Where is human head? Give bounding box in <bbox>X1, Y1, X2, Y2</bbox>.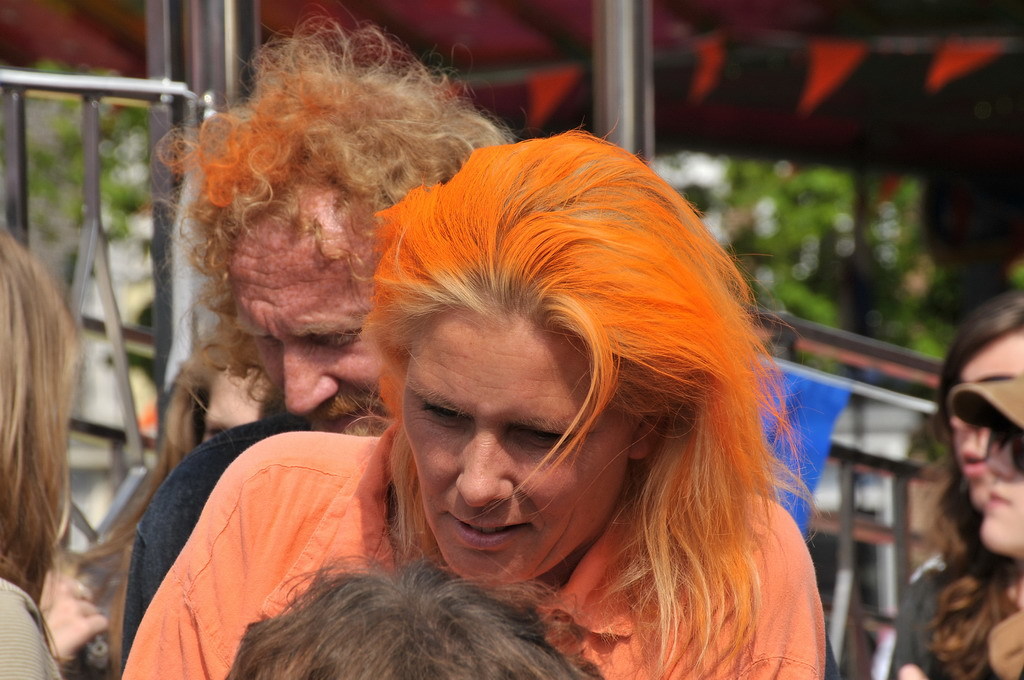
<bbox>986, 366, 1022, 558</bbox>.
